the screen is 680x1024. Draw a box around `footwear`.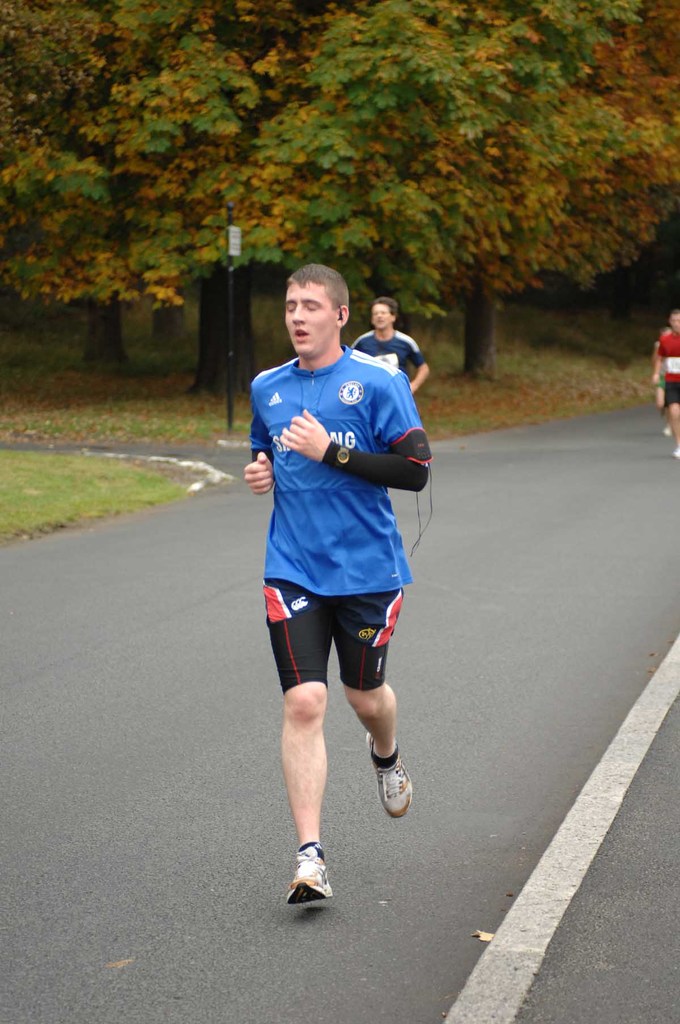
366/734/410/817.
